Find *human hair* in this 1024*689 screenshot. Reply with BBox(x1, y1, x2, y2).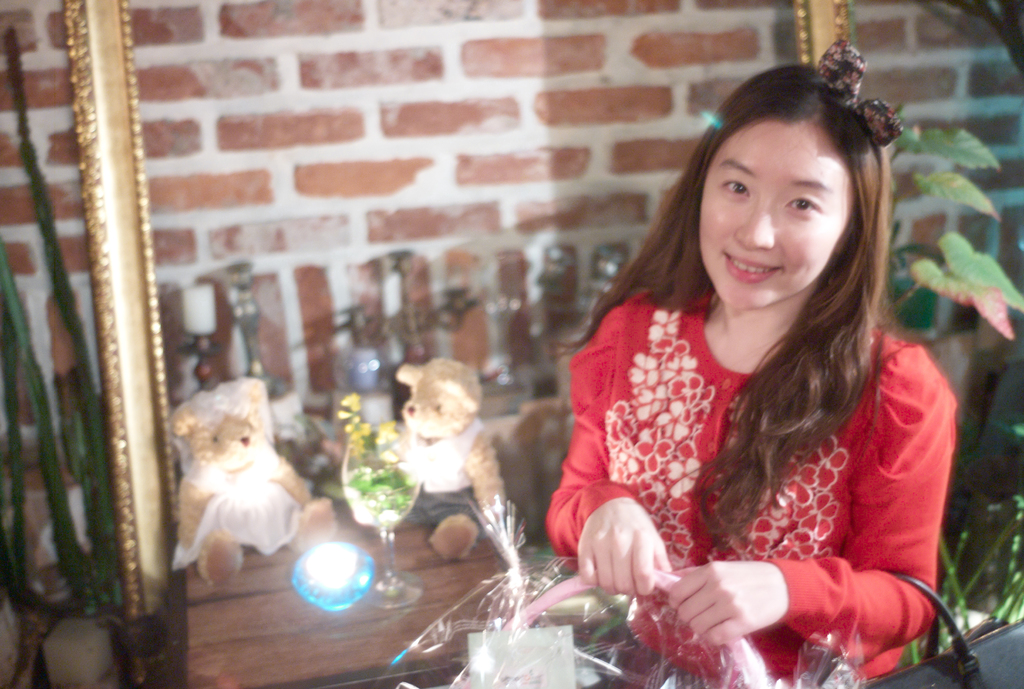
BBox(610, 87, 902, 481).
